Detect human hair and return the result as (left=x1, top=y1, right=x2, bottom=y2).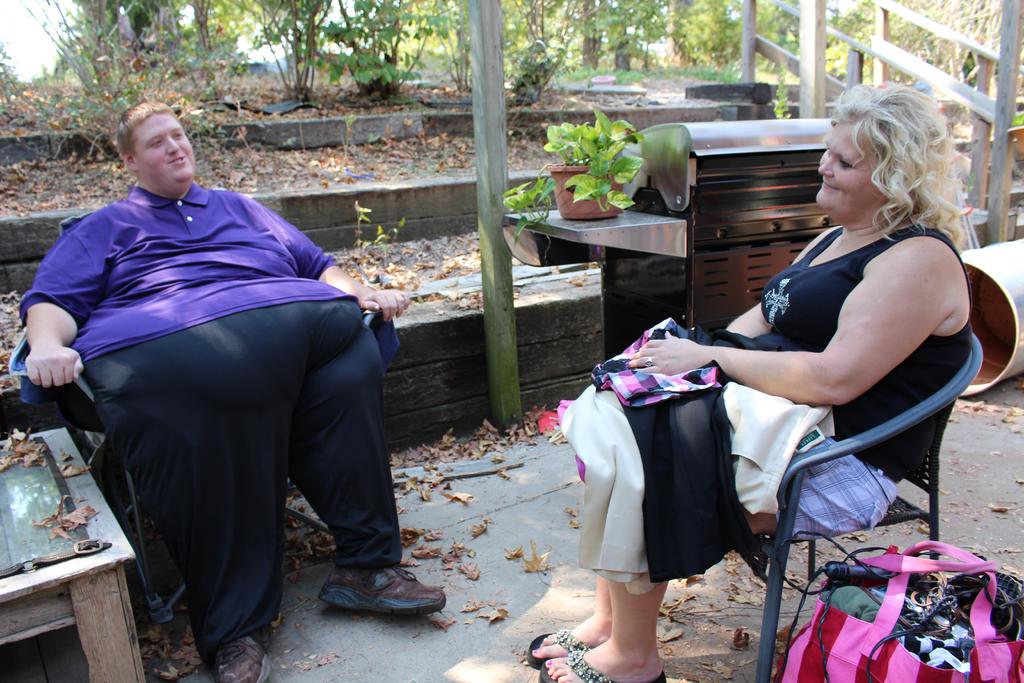
(left=114, top=99, right=179, bottom=159).
